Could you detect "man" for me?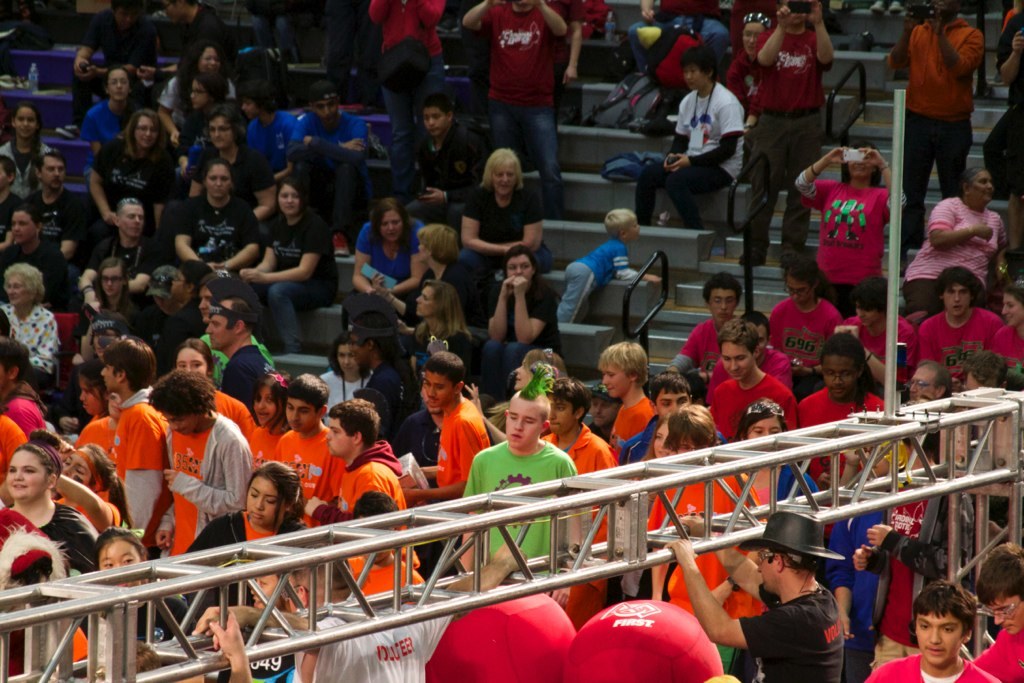
Detection result: 205/546/547/682.
